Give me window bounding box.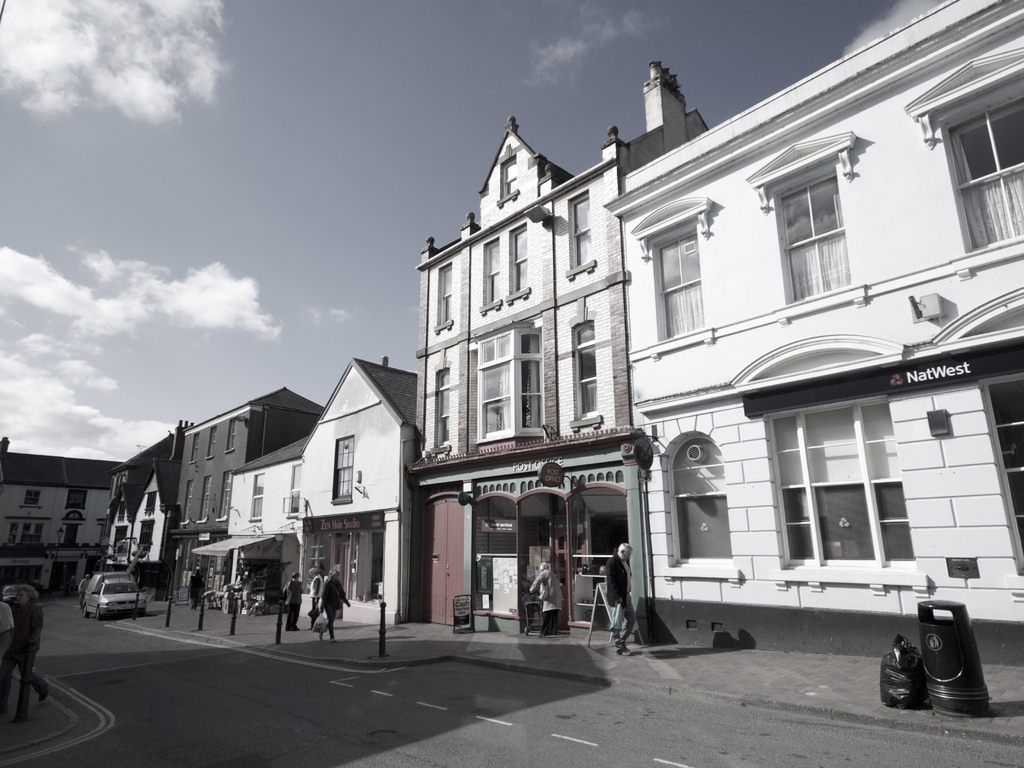
<bbox>567, 320, 604, 424</bbox>.
